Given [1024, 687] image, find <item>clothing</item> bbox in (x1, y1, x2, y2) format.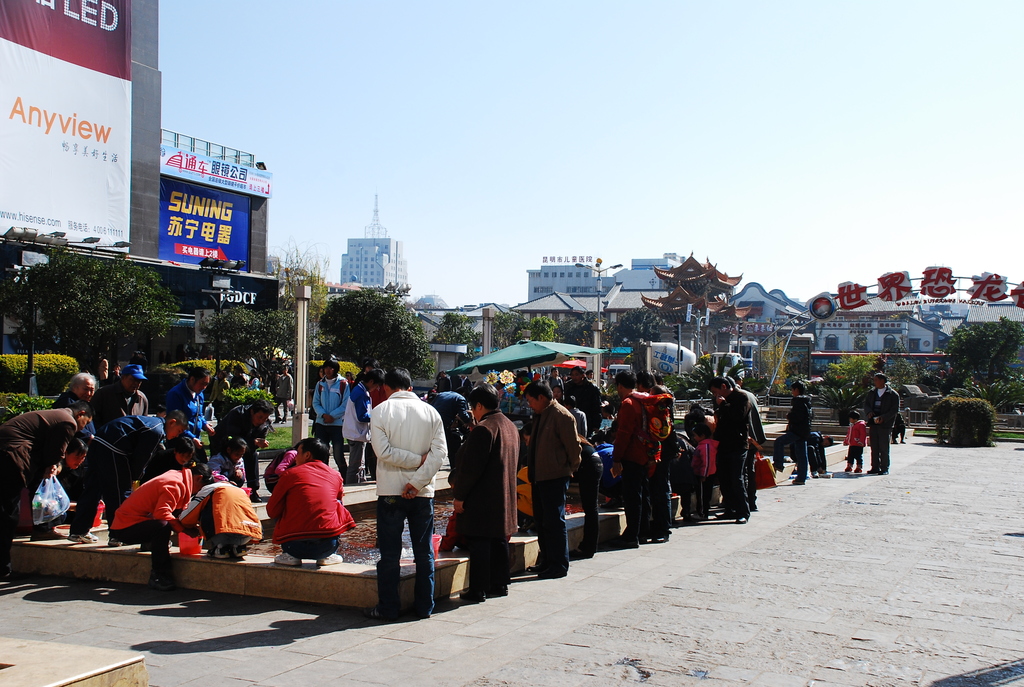
(109, 459, 193, 585).
